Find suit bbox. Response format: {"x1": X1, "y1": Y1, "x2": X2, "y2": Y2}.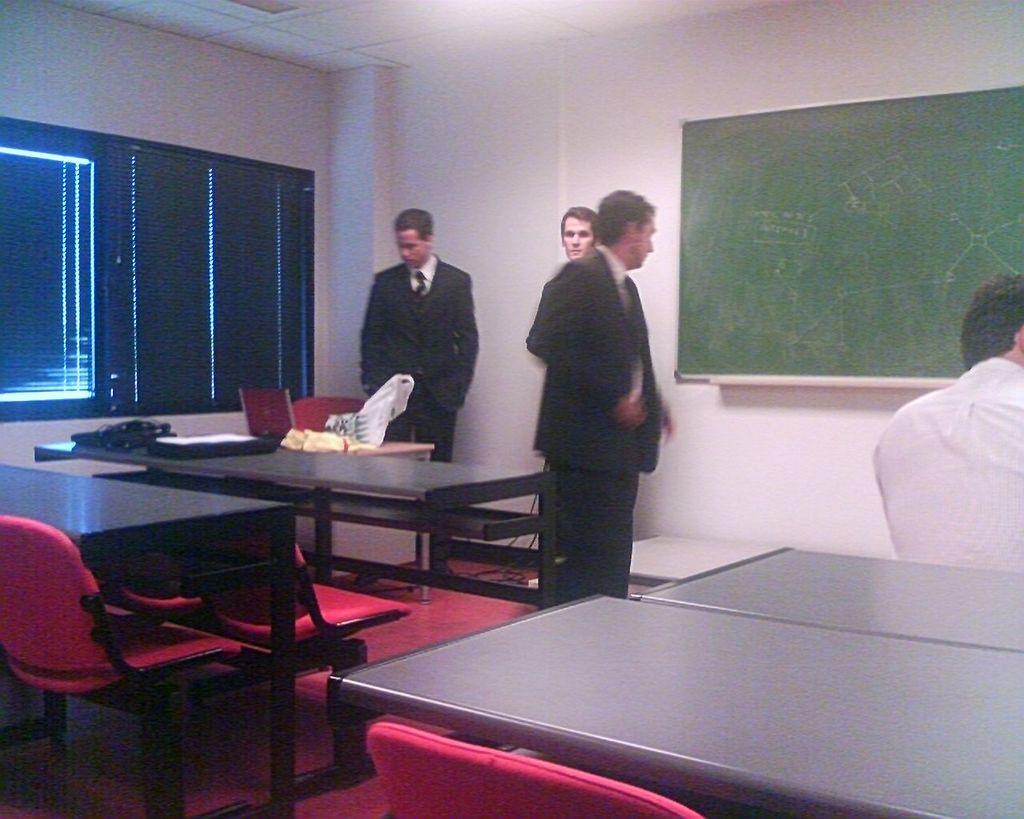
{"x1": 347, "y1": 230, "x2": 481, "y2": 423}.
